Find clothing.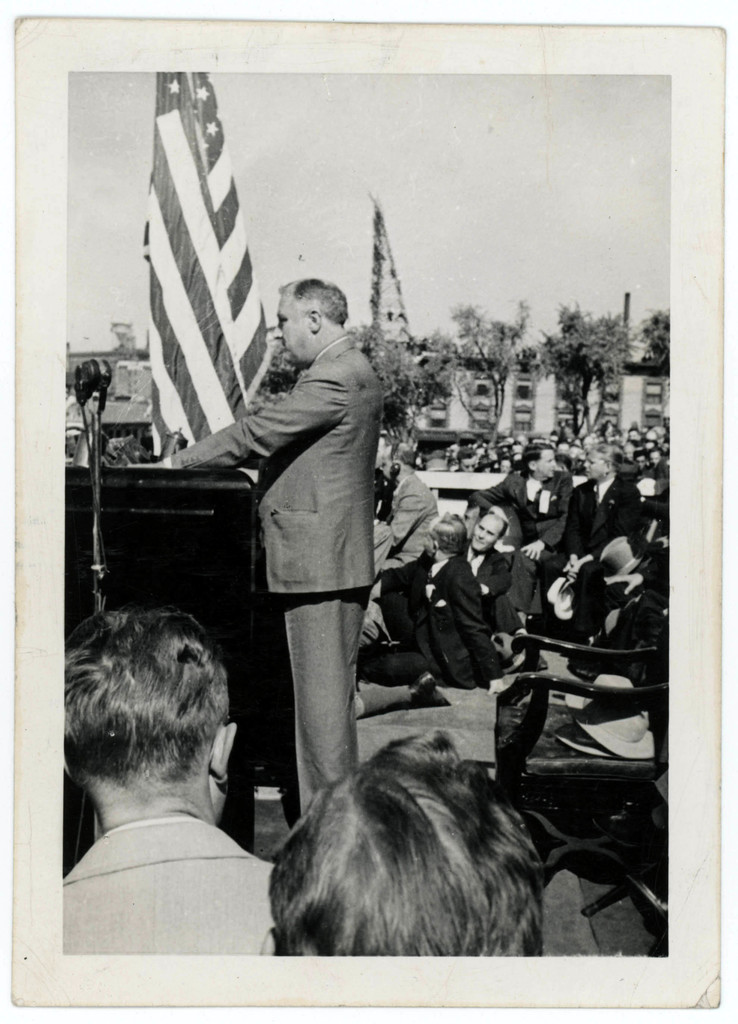
box=[56, 815, 285, 975].
